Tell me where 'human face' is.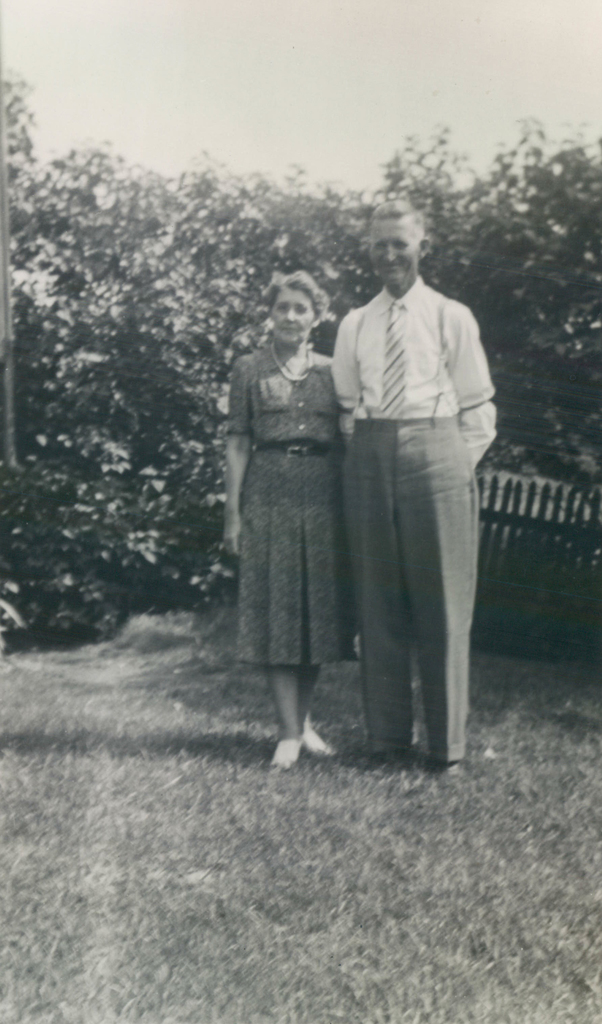
'human face' is at {"x1": 270, "y1": 290, "x2": 317, "y2": 346}.
